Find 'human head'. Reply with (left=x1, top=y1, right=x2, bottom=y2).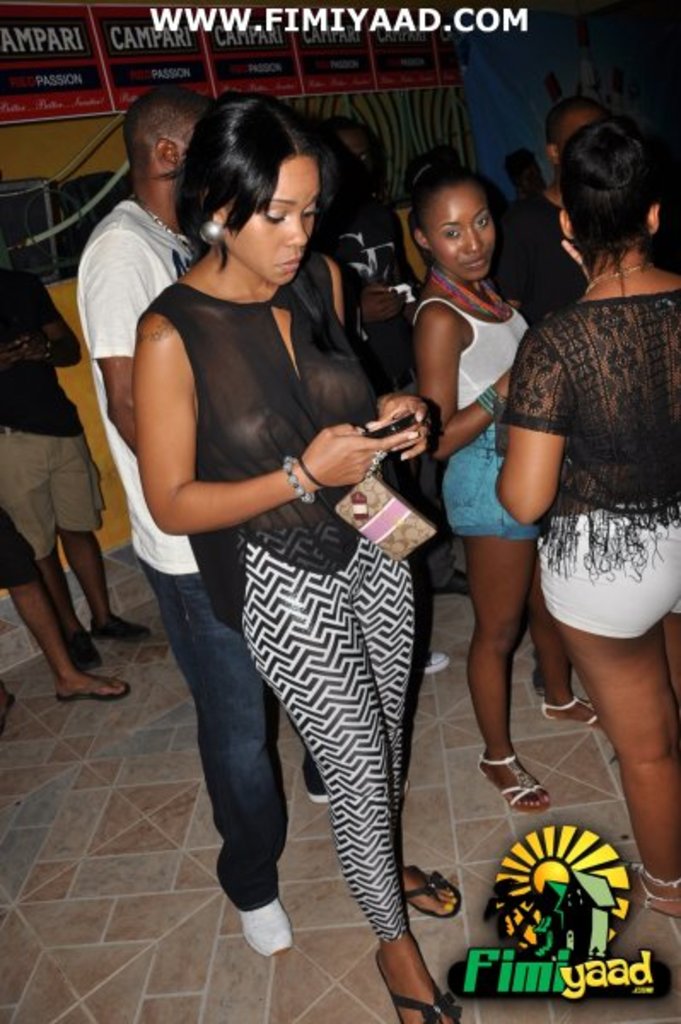
(left=555, top=116, right=662, bottom=254).
